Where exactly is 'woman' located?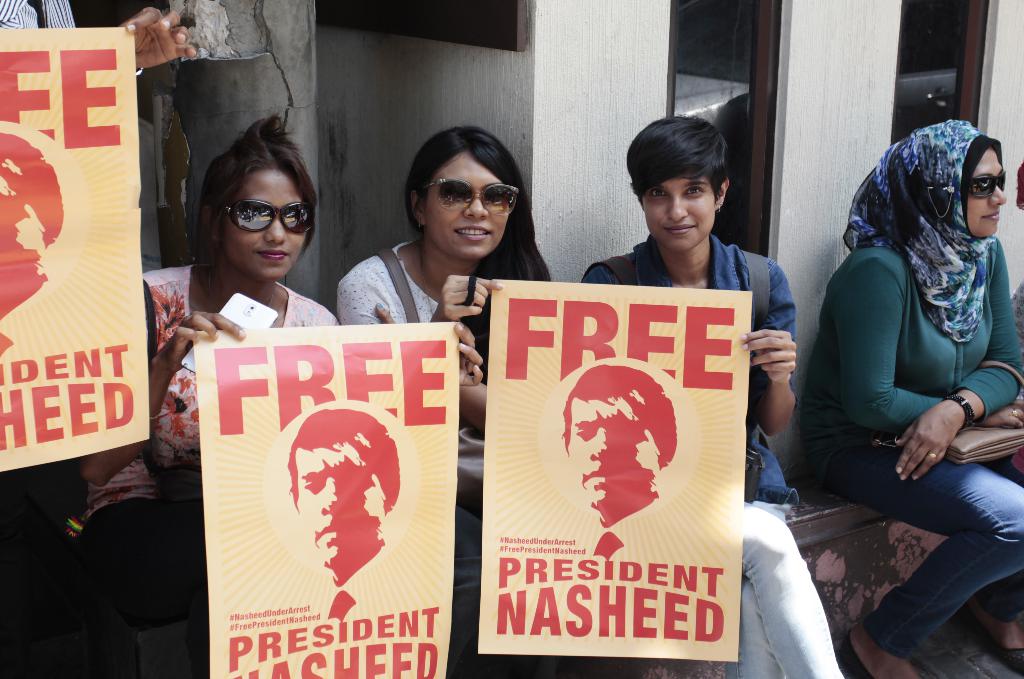
Its bounding box is 65 111 340 678.
